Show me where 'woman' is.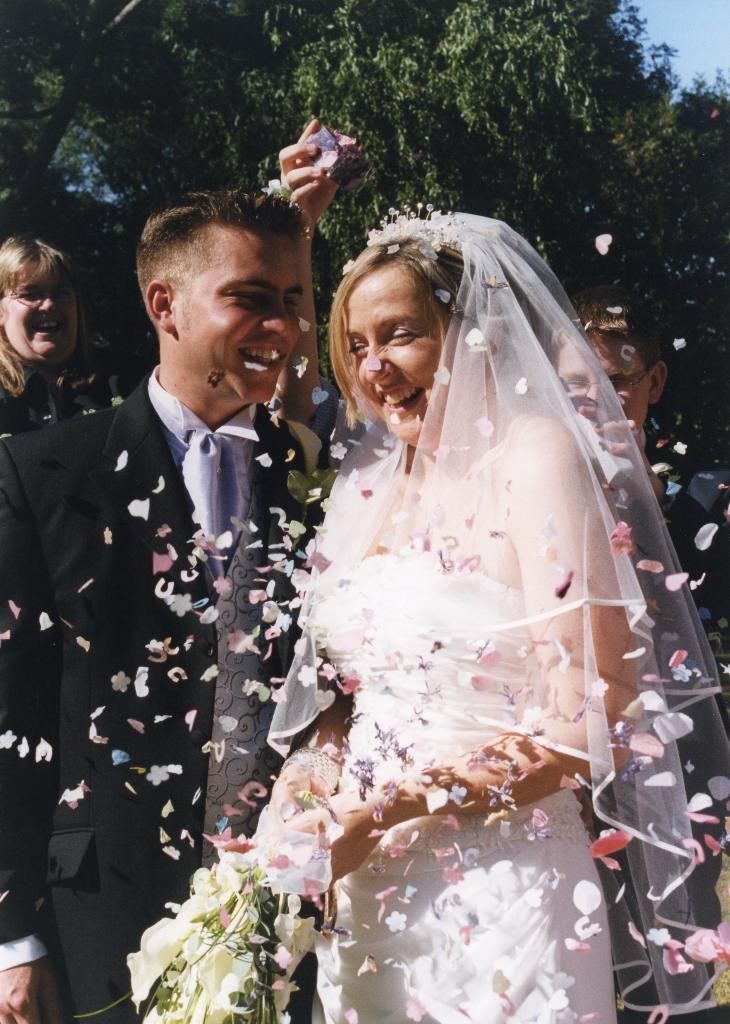
'woman' is at (235, 221, 699, 967).
